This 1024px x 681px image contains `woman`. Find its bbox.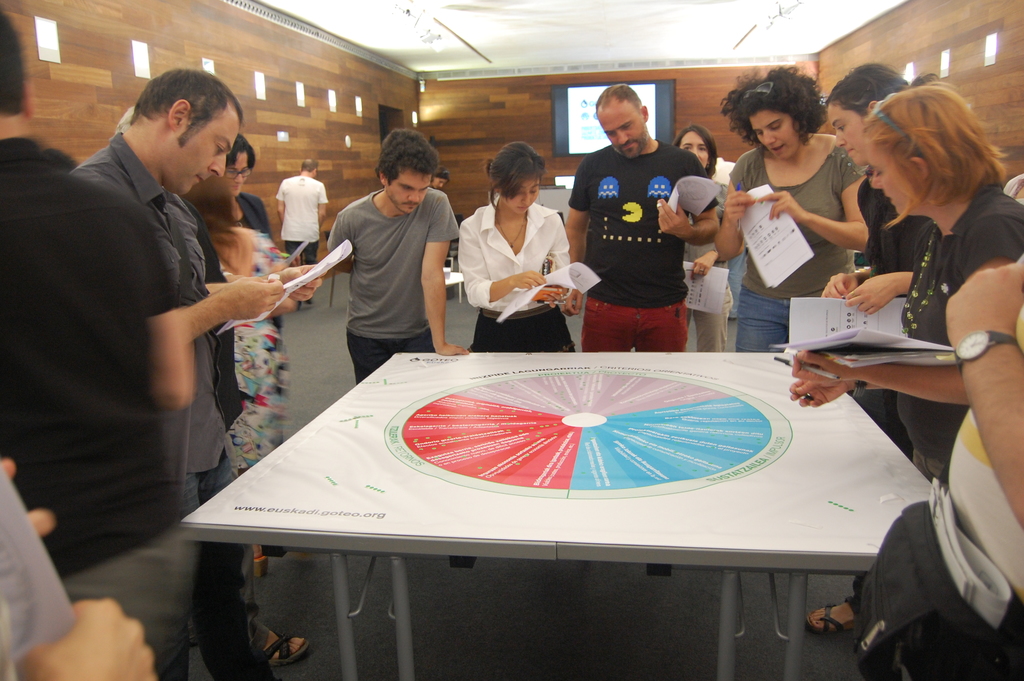
Rect(221, 131, 271, 234).
